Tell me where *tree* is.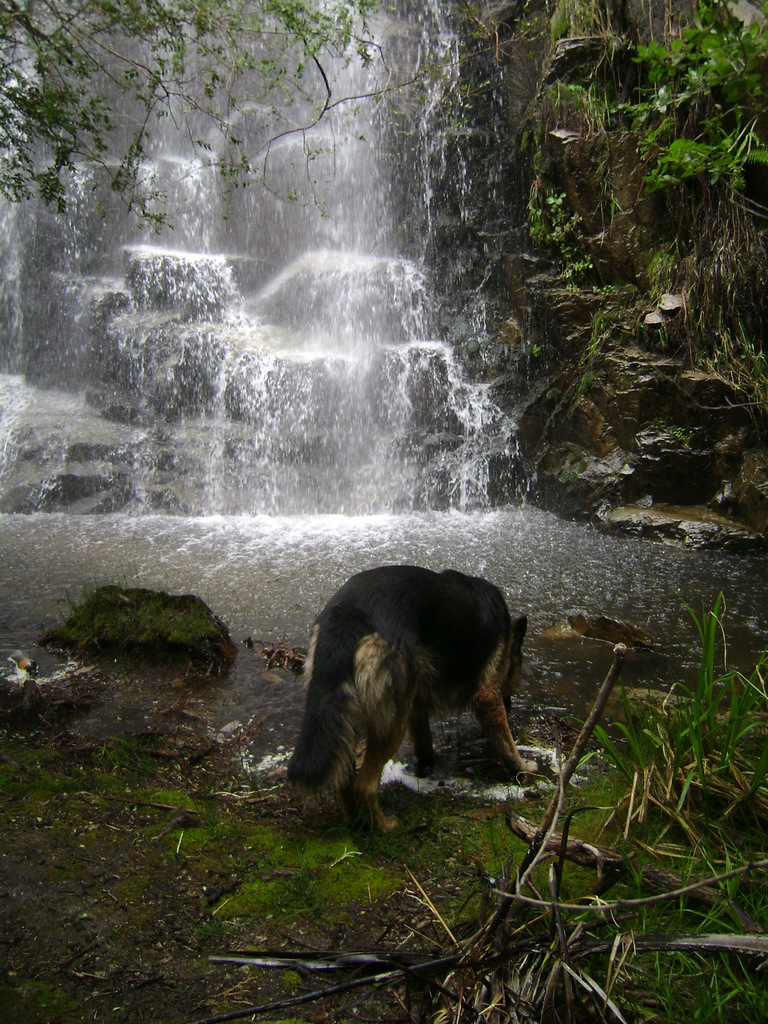
*tree* is at 0:0:388:234.
